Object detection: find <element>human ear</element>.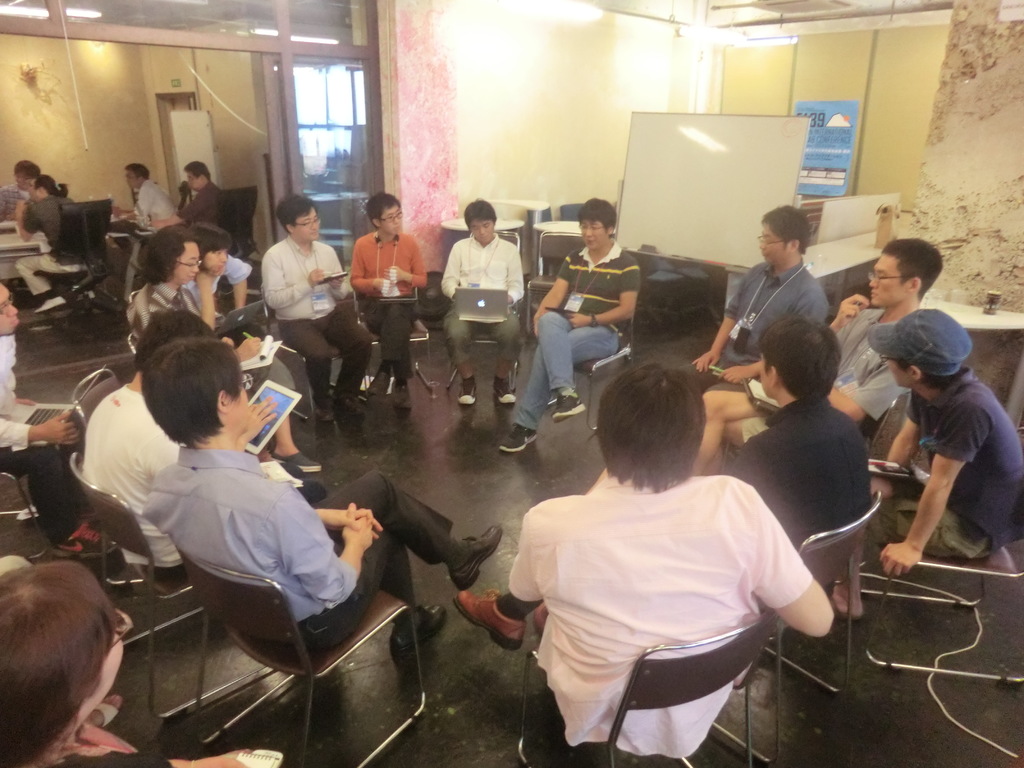
[left=769, top=366, right=778, bottom=387].
